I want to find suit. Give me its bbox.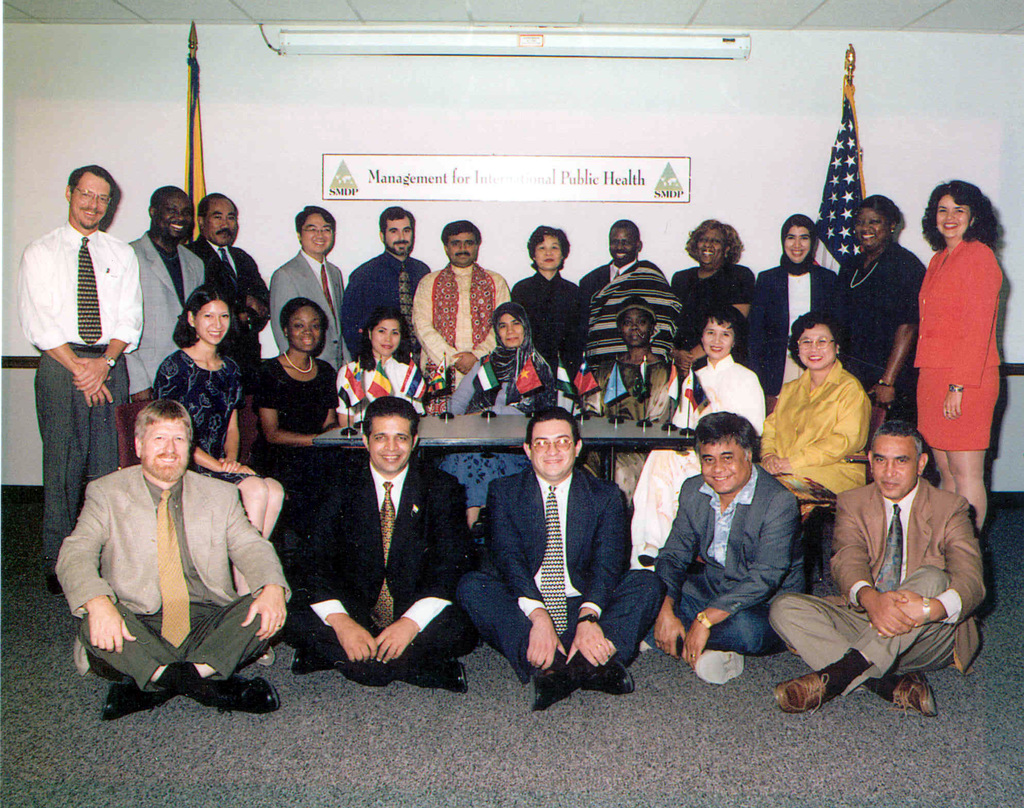
box(195, 232, 268, 372).
